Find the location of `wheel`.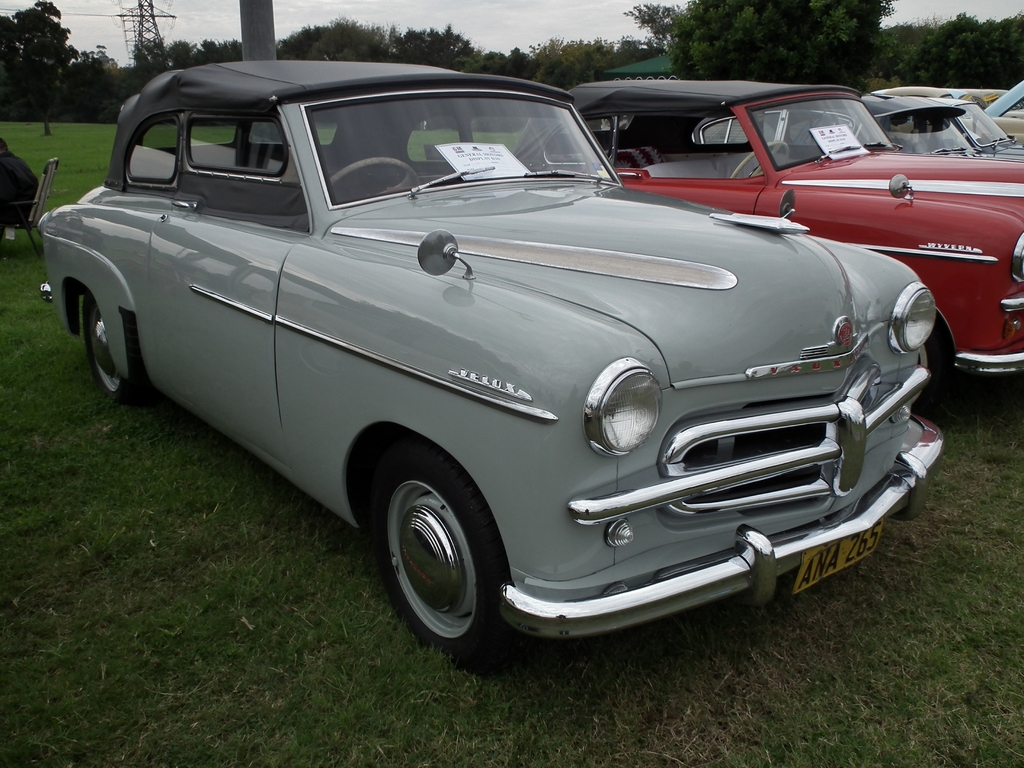
Location: select_region(83, 289, 139, 404).
